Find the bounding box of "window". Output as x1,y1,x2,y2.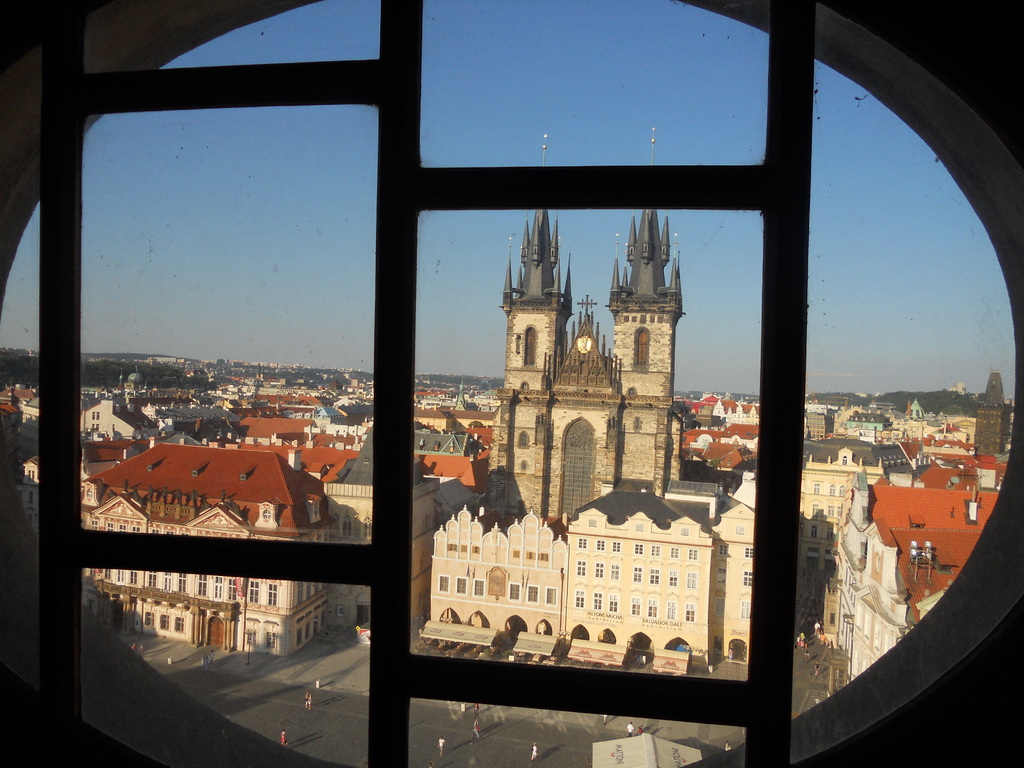
634,567,641,582.
